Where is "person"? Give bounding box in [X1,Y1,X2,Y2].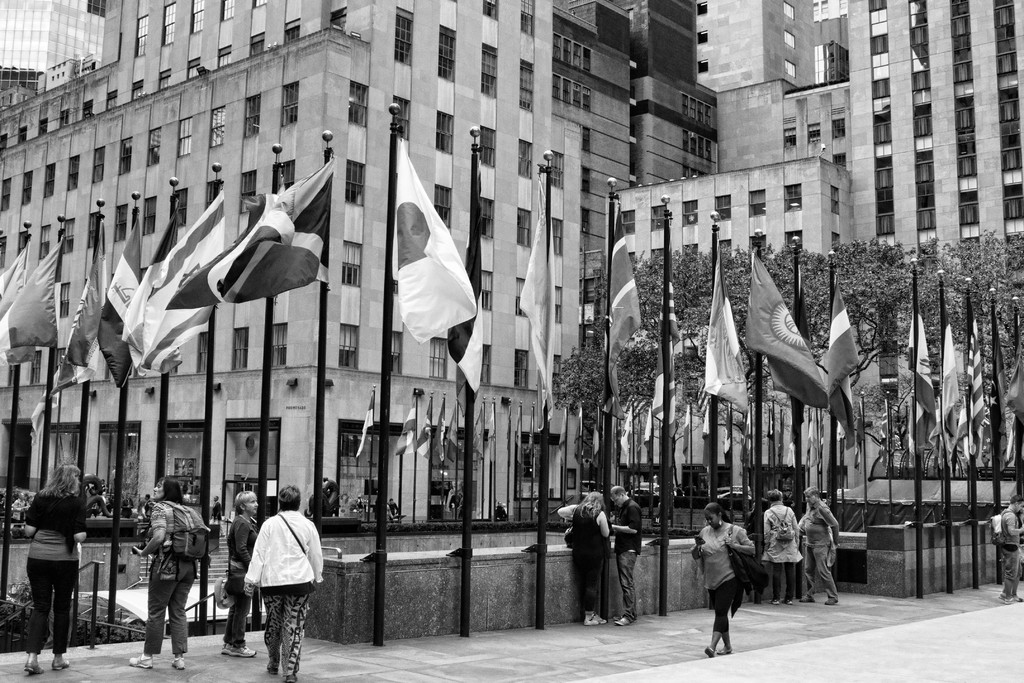
[101,475,108,496].
